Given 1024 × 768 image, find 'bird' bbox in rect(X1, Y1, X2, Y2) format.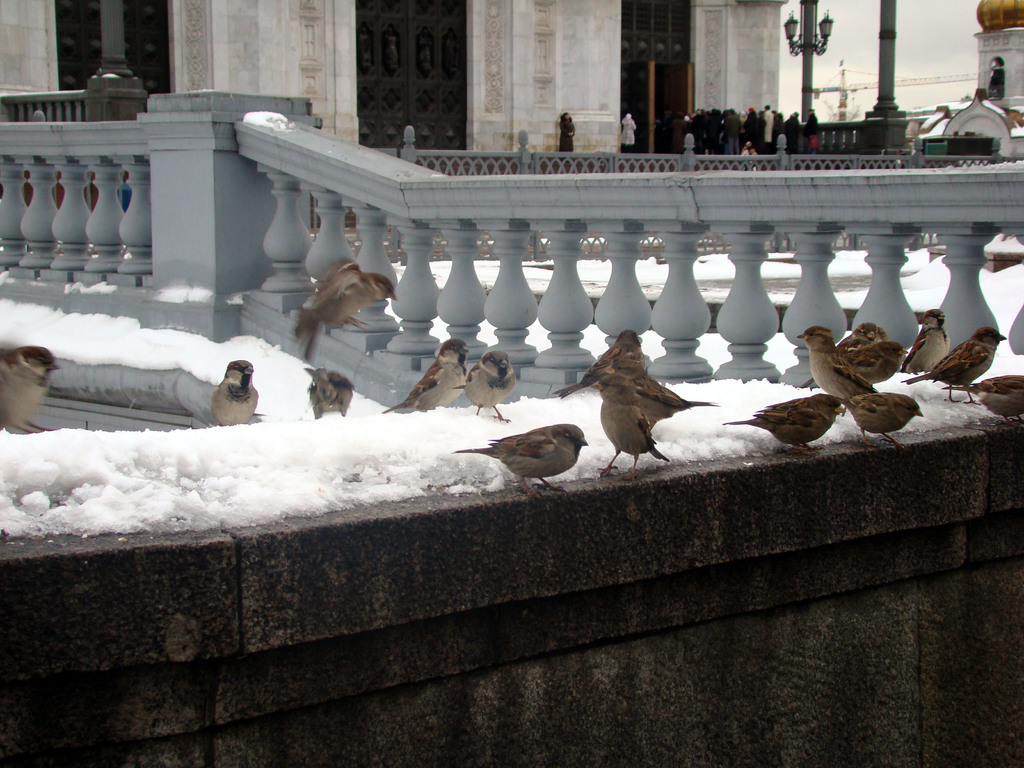
rect(0, 342, 59, 435).
